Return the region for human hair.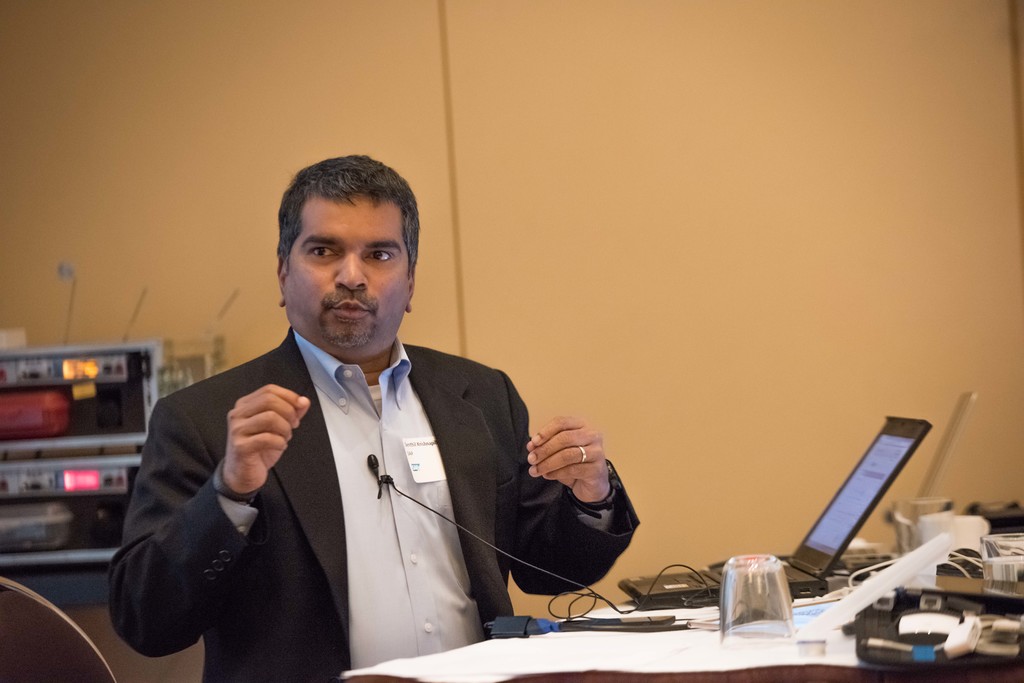
273 161 412 272.
